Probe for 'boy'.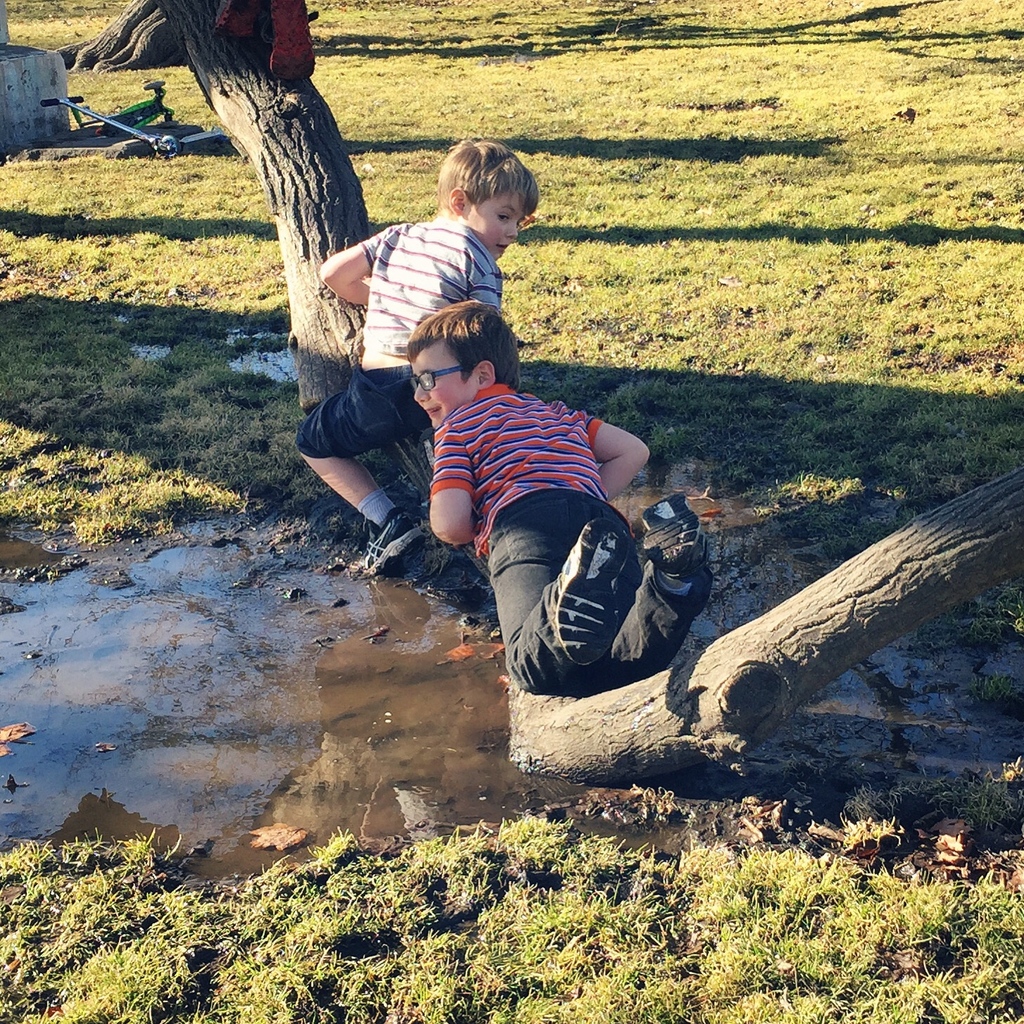
Probe result: 305, 132, 555, 589.
